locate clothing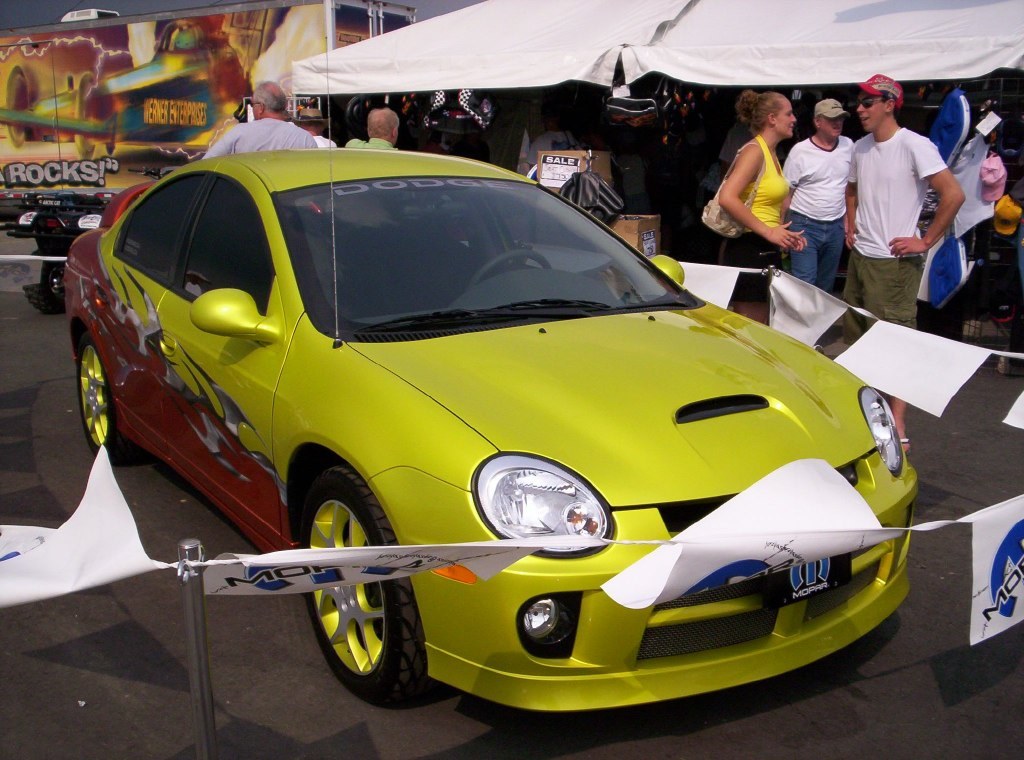
BBox(785, 132, 858, 299)
